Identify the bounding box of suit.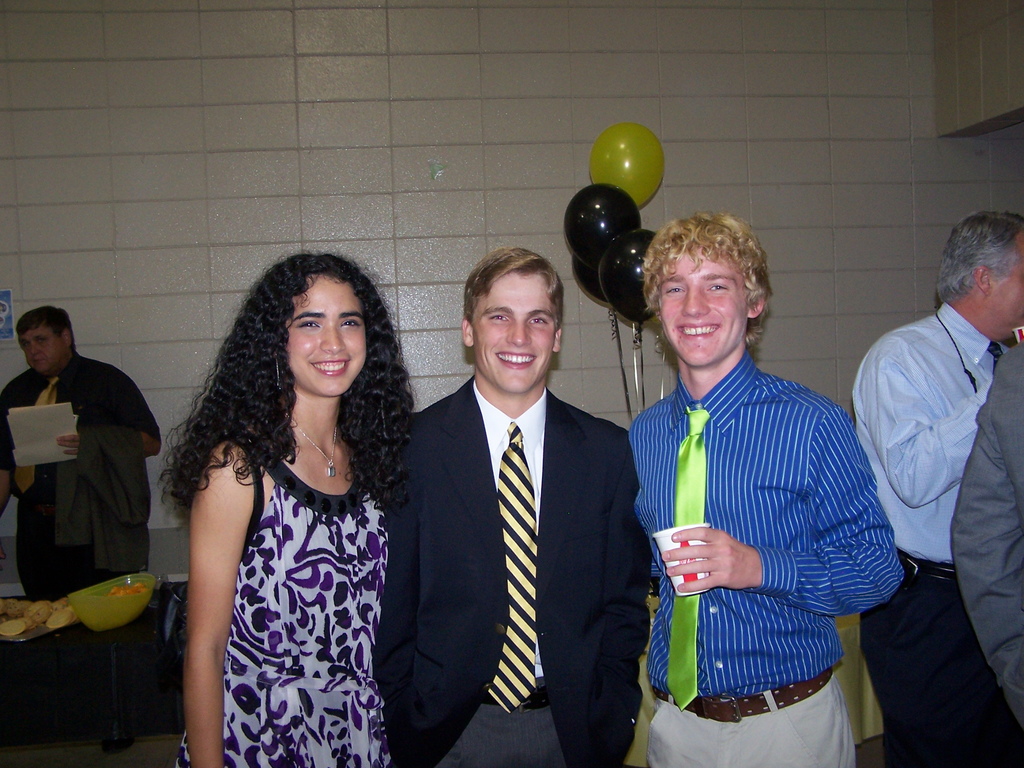
rect(949, 343, 1023, 725).
